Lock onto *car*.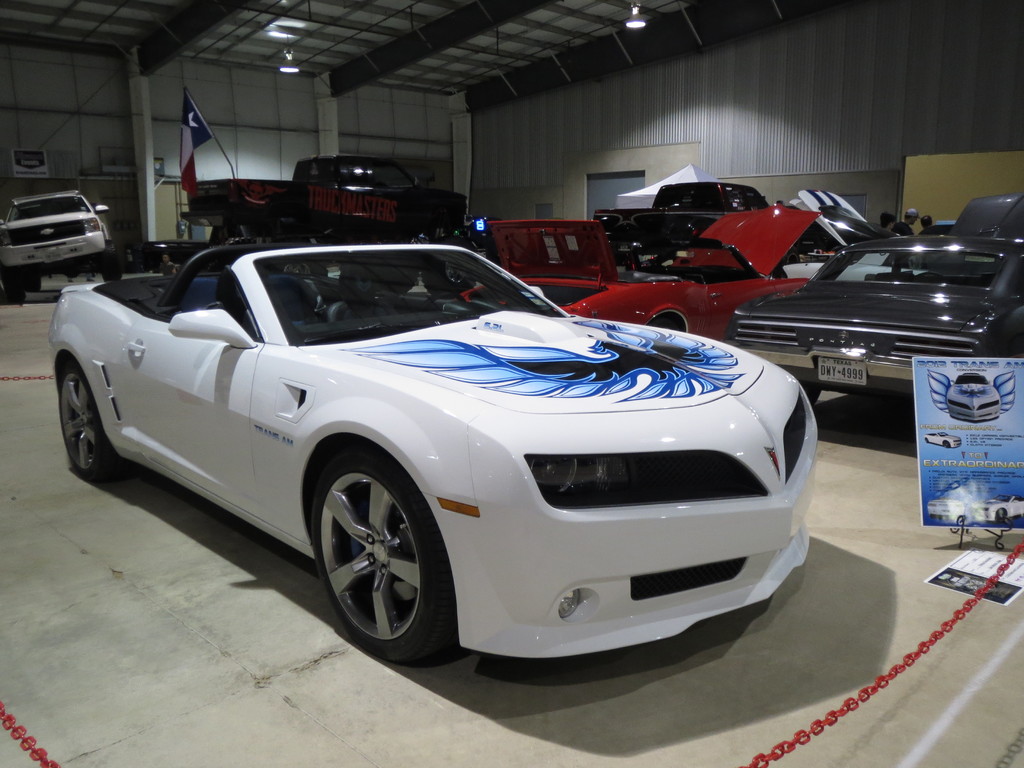
Locked: 733:196:1023:397.
